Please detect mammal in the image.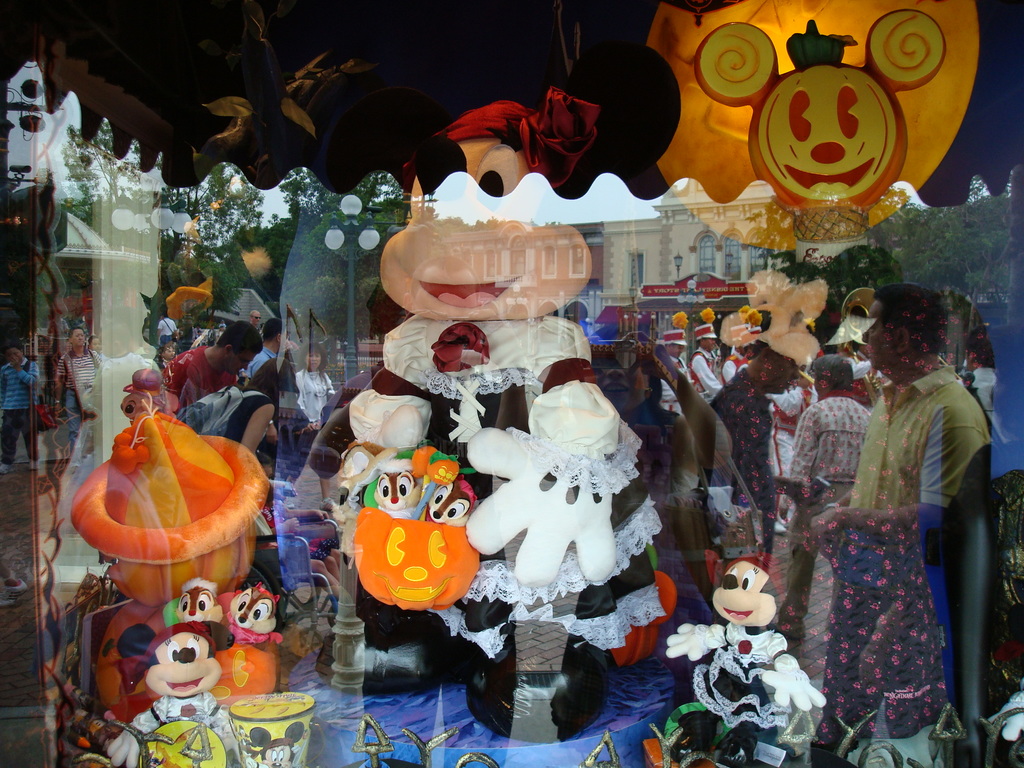
<bbox>805, 279, 991, 727</bbox>.
